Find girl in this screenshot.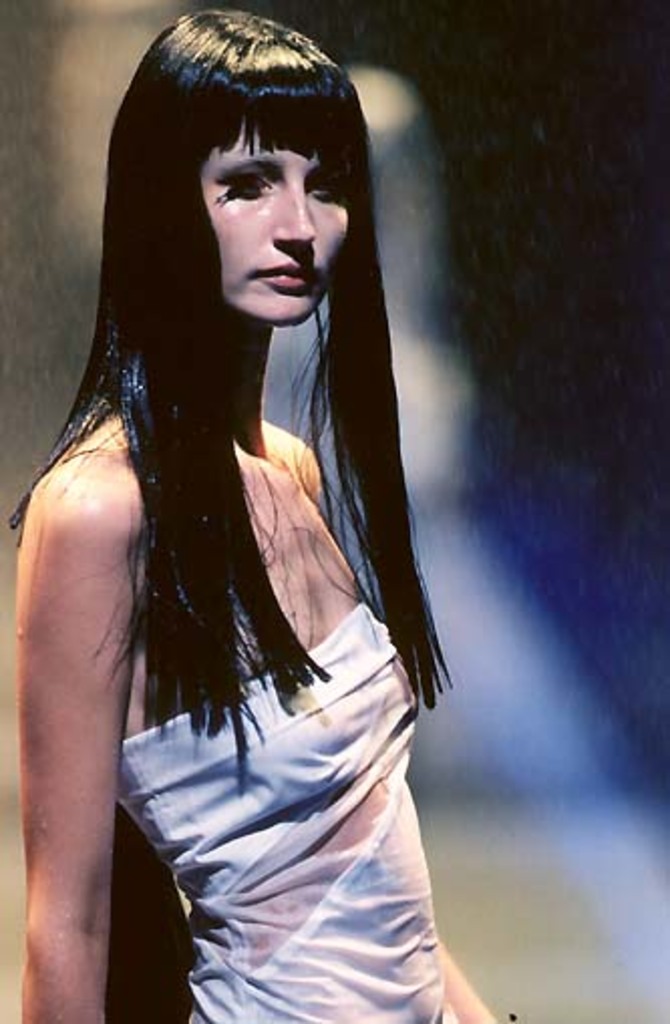
The bounding box for girl is box=[16, 0, 507, 1022].
